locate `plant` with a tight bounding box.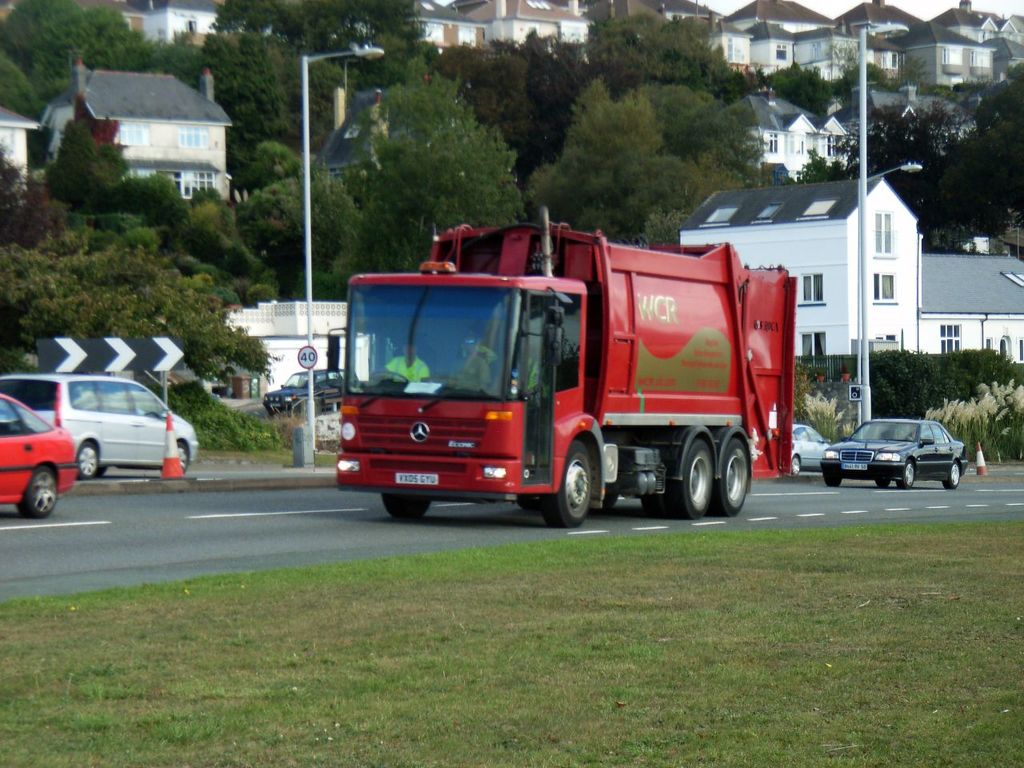
select_region(918, 373, 1023, 461).
